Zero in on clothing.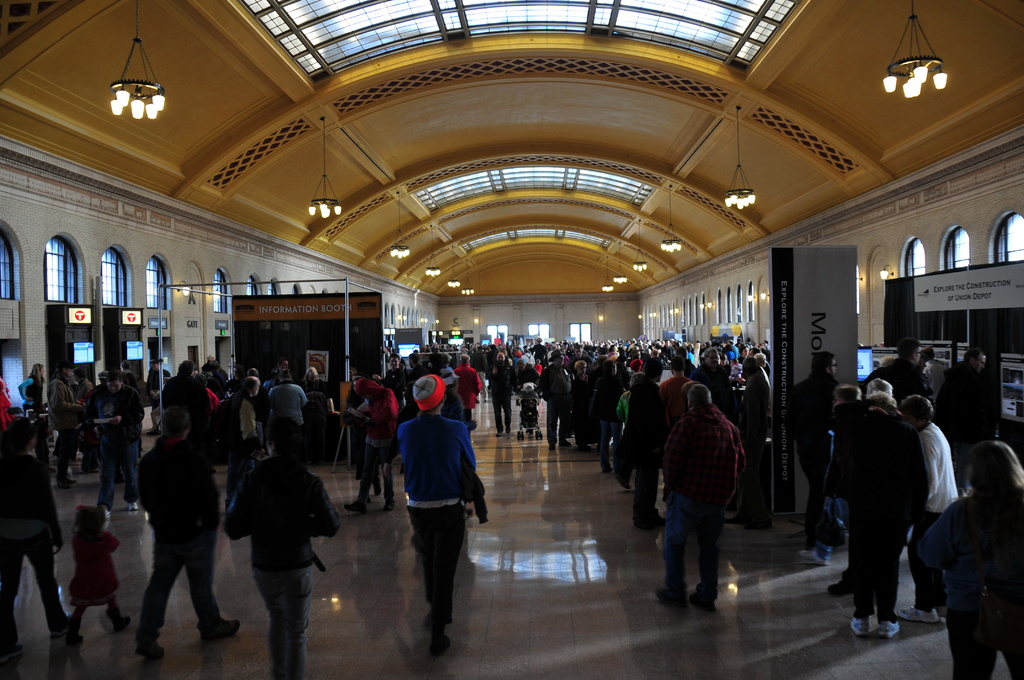
Zeroed in: crop(82, 385, 102, 432).
